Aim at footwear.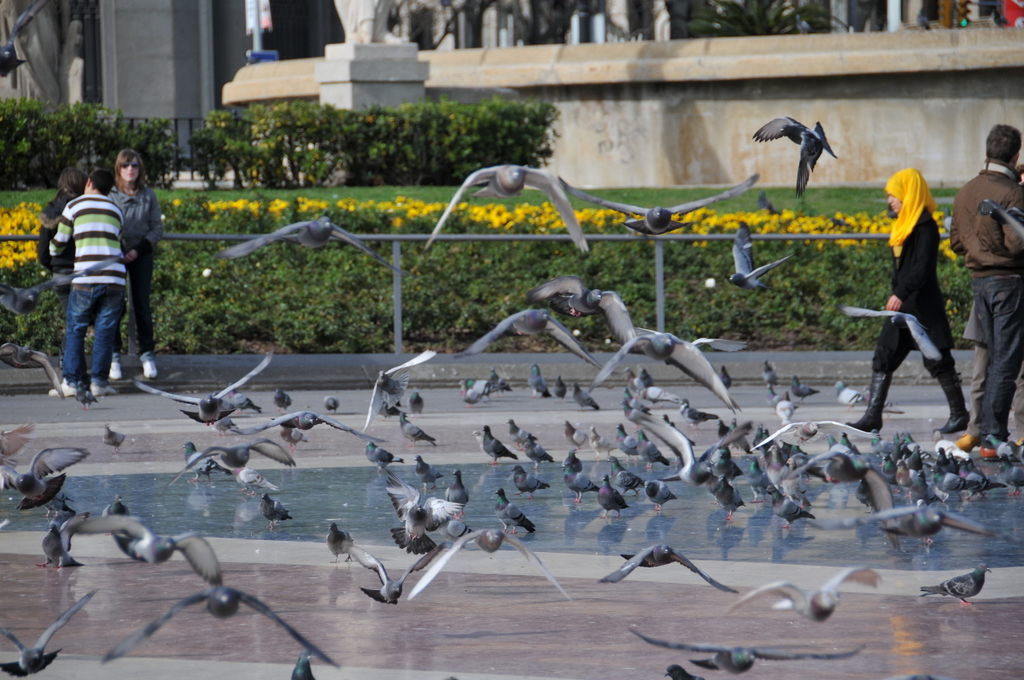
Aimed at rect(109, 364, 120, 381).
